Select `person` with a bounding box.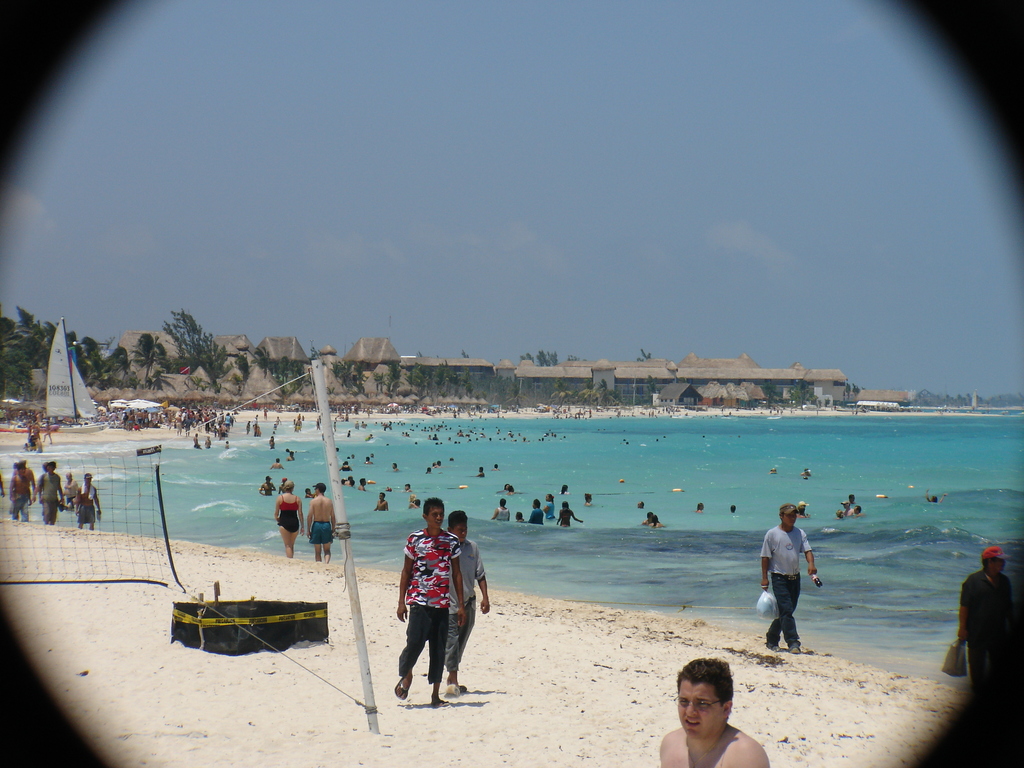
[39,460,63,524].
